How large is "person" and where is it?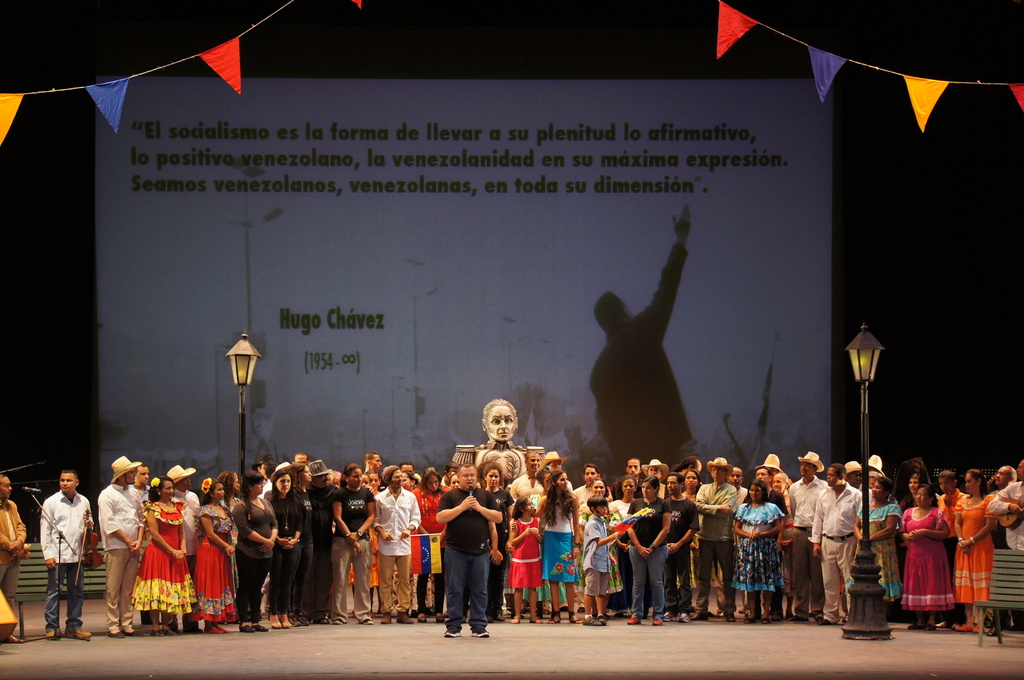
Bounding box: bbox=[664, 470, 698, 622].
